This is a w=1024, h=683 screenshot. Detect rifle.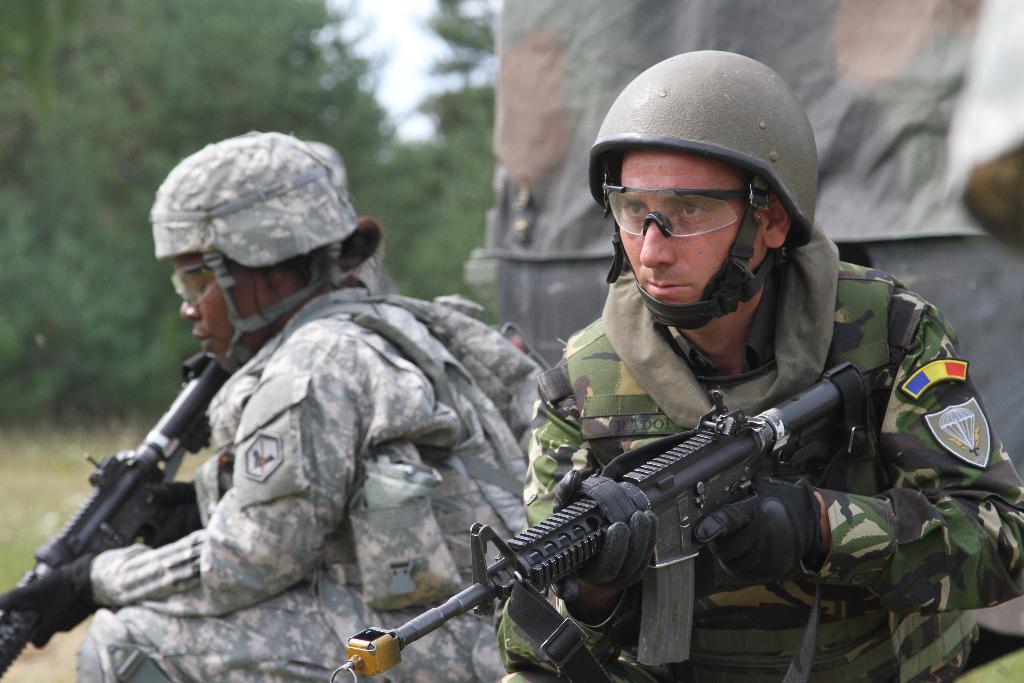
pyautogui.locateOnScreen(12, 309, 269, 682).
